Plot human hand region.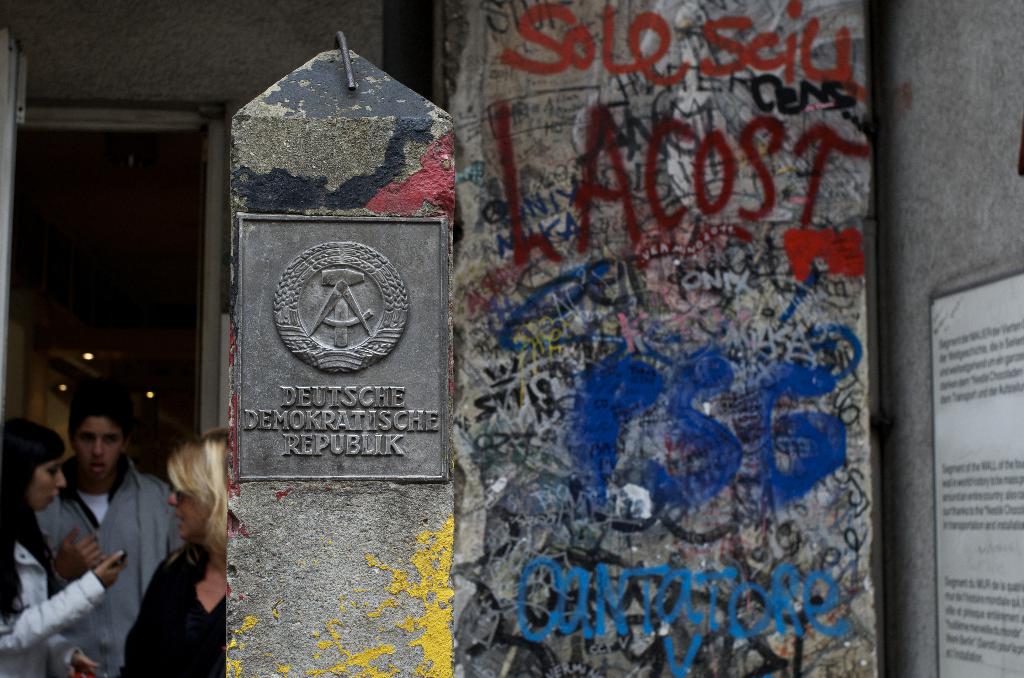
Plotted at locate(93, 550, 123, 592).
